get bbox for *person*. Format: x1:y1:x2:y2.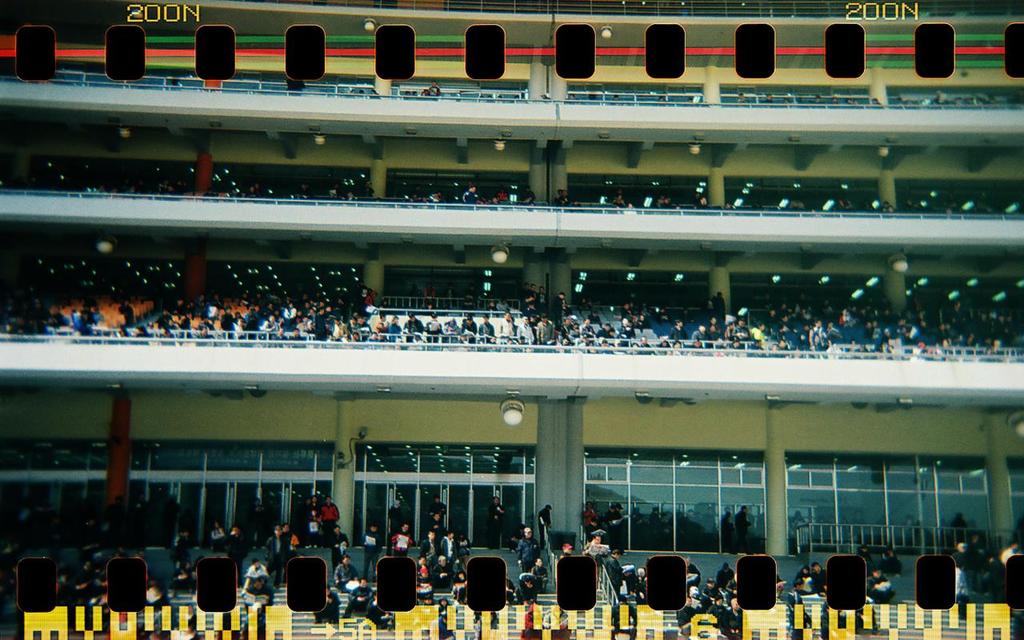
475:495:522:558.
